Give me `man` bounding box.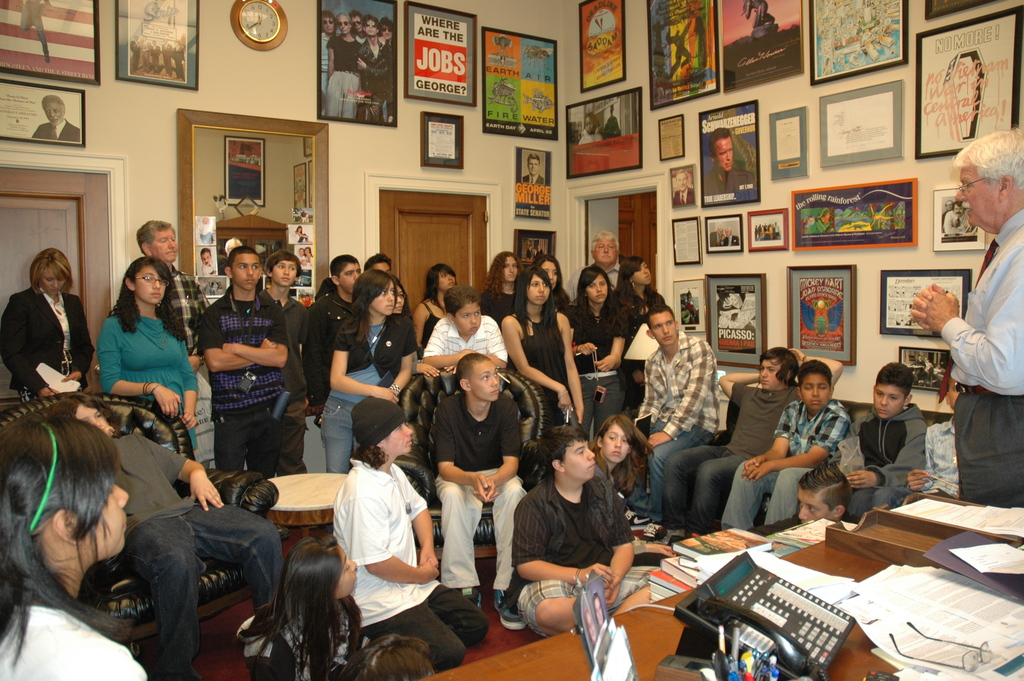
170:37:186:81.
